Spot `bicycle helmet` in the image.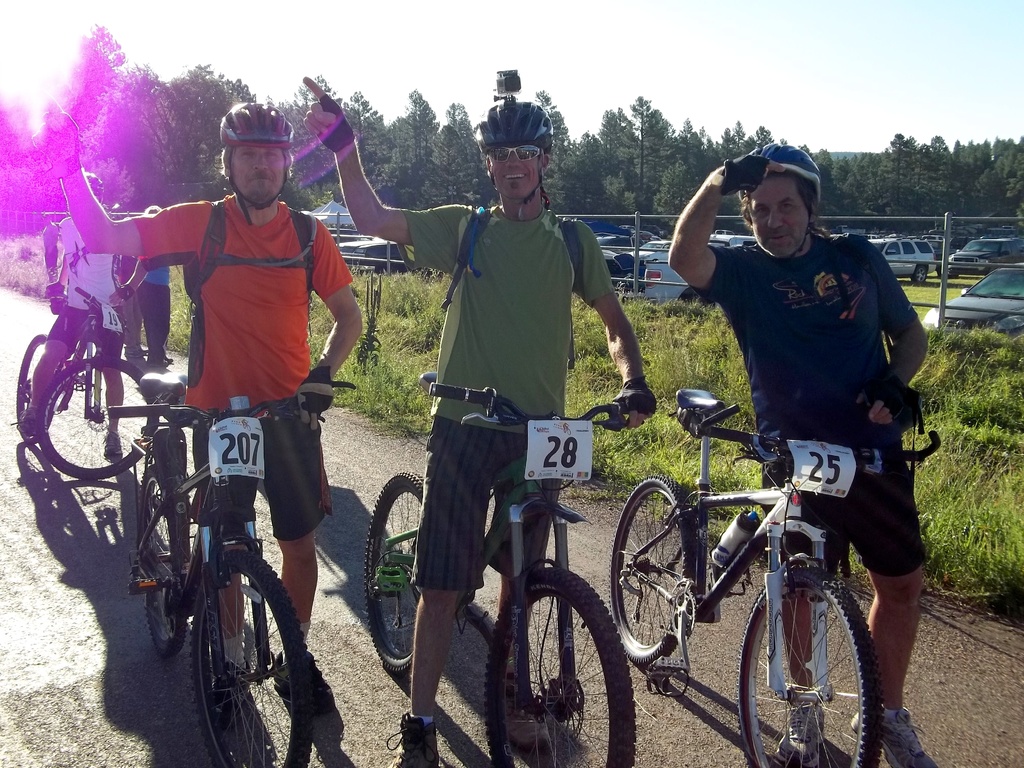
`bicycle helmet` found at bbox(752, 143, 819, 199).
